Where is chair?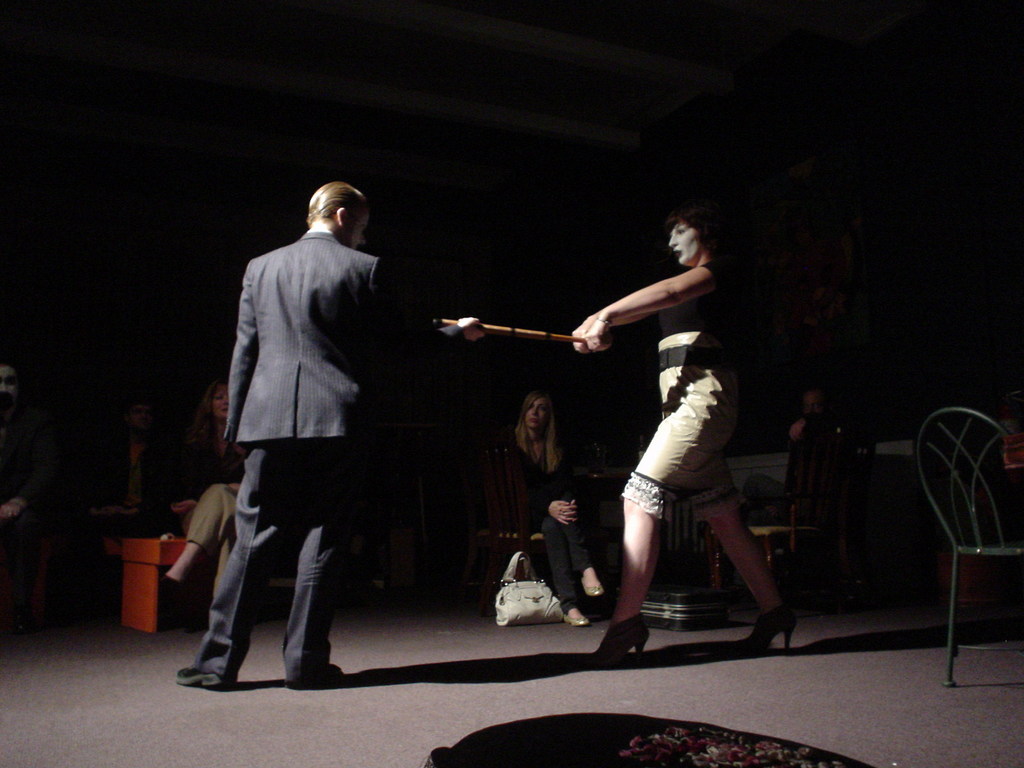
736:430:826:616.
